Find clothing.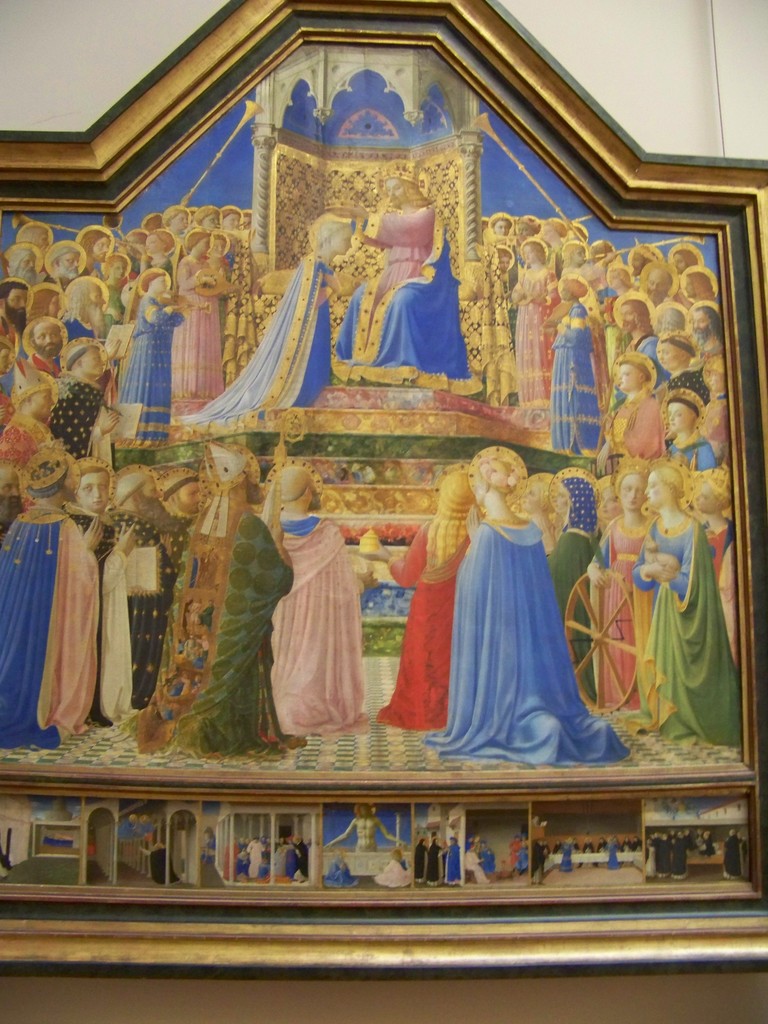
l=2, t=248, r=245, b=461.
